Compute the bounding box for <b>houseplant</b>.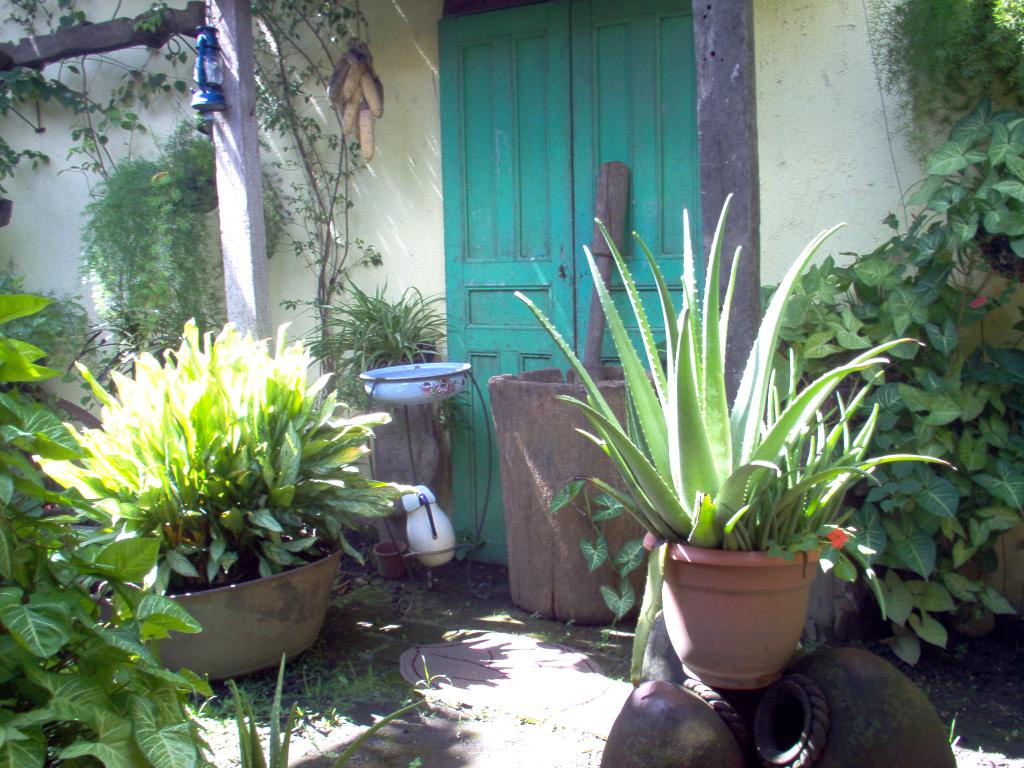
26,316,412,694.
